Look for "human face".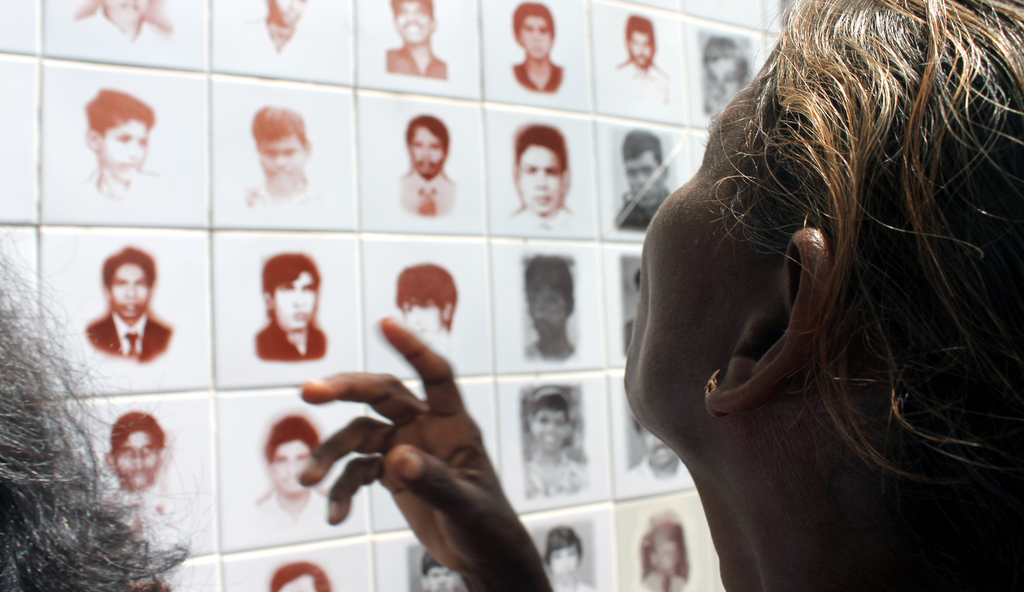
Found: {"left": 516, "top": 150, "right": 568, "bottom": 211}.
